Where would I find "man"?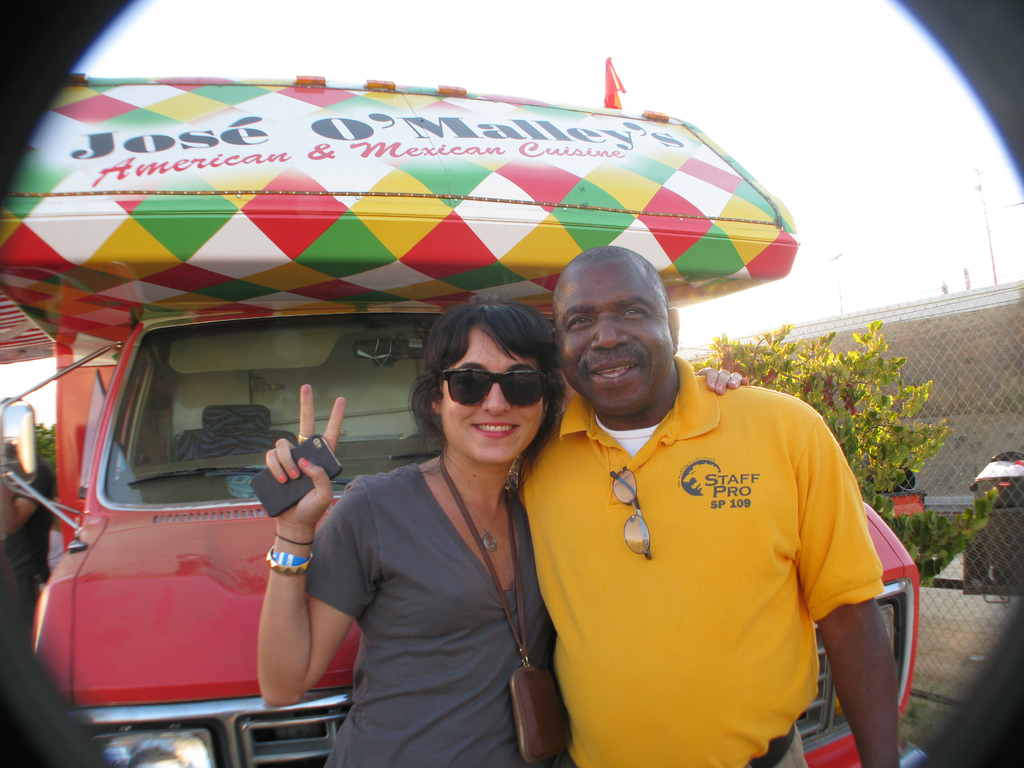
At (506,223,906,767).
